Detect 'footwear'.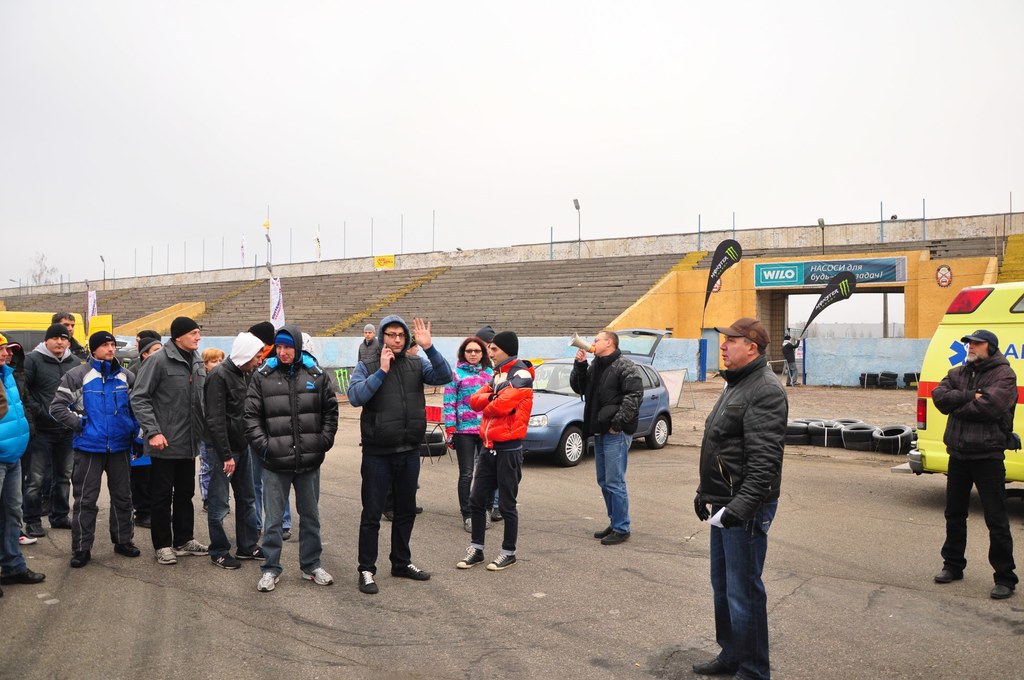
Detected at x1=113 y1=541 x2=140 y2=556.
